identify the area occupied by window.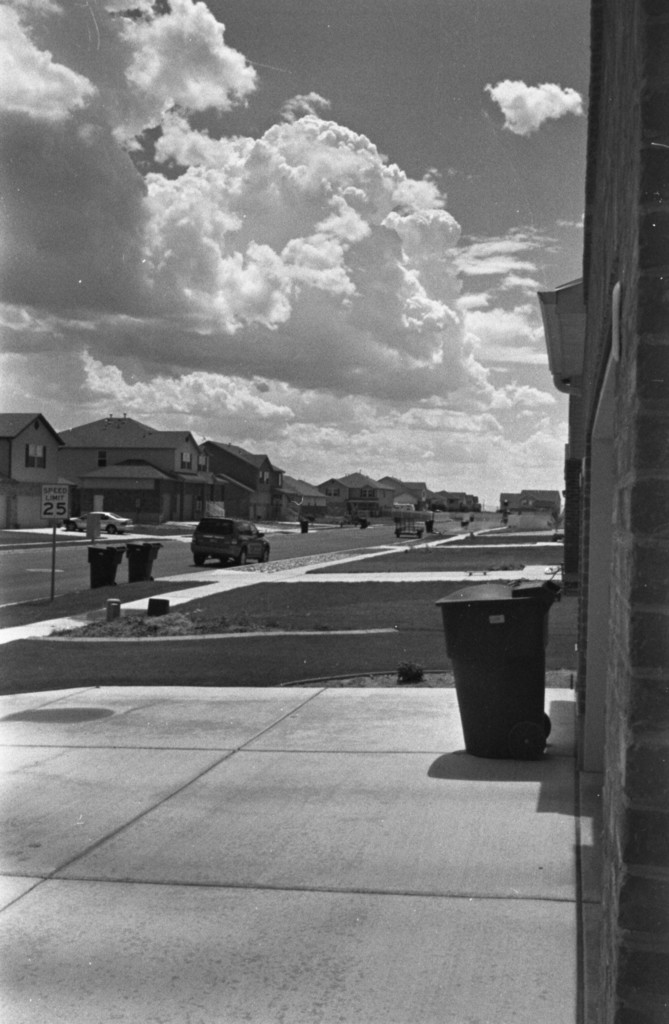
Area: 191 459 212 473.
